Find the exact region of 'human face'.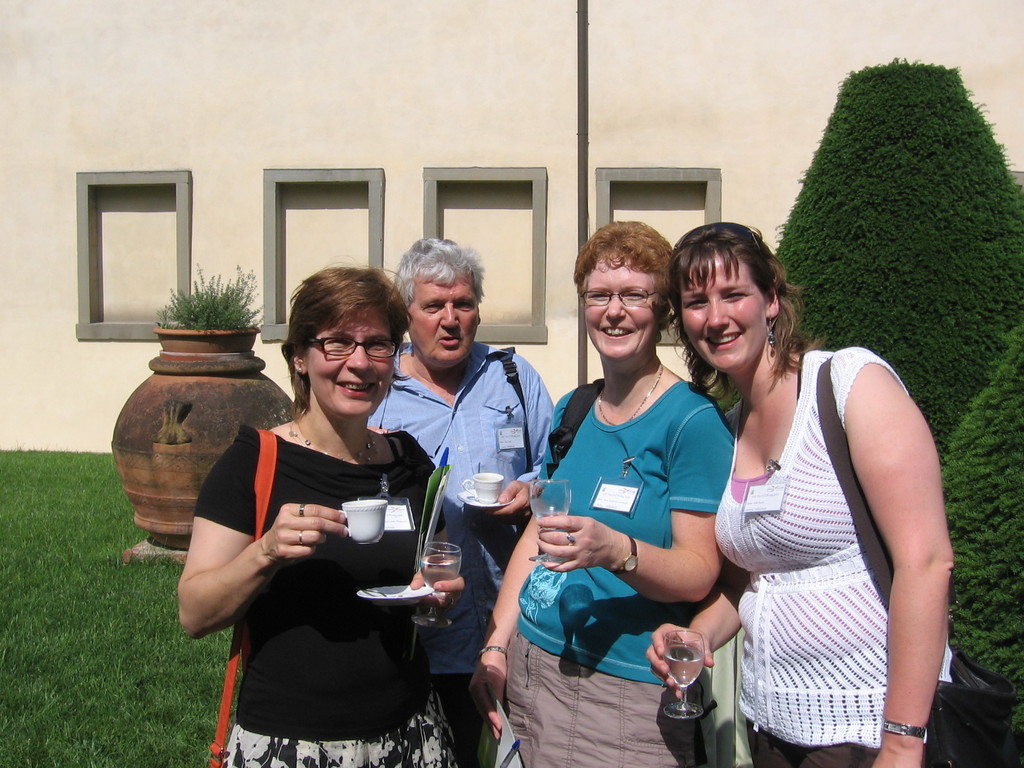
Exact region: crop(680, 248, 769, 372).
